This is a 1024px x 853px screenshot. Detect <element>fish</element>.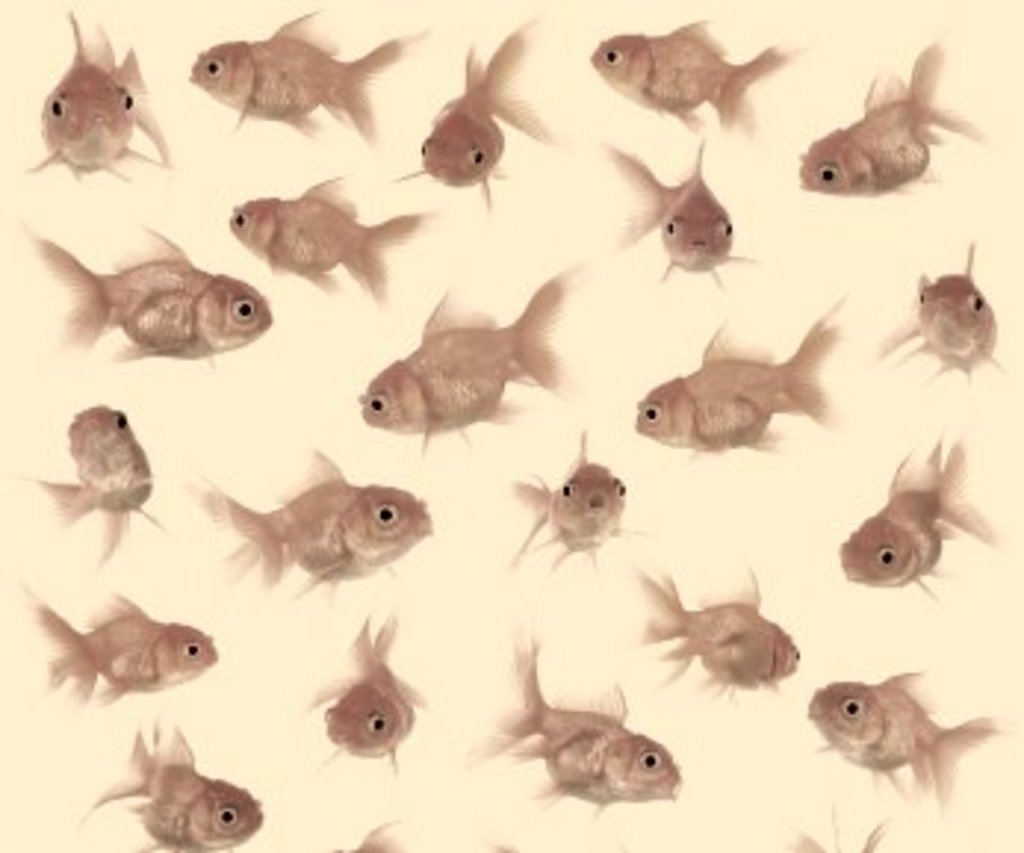
<box>24,579,212,711</box>.
